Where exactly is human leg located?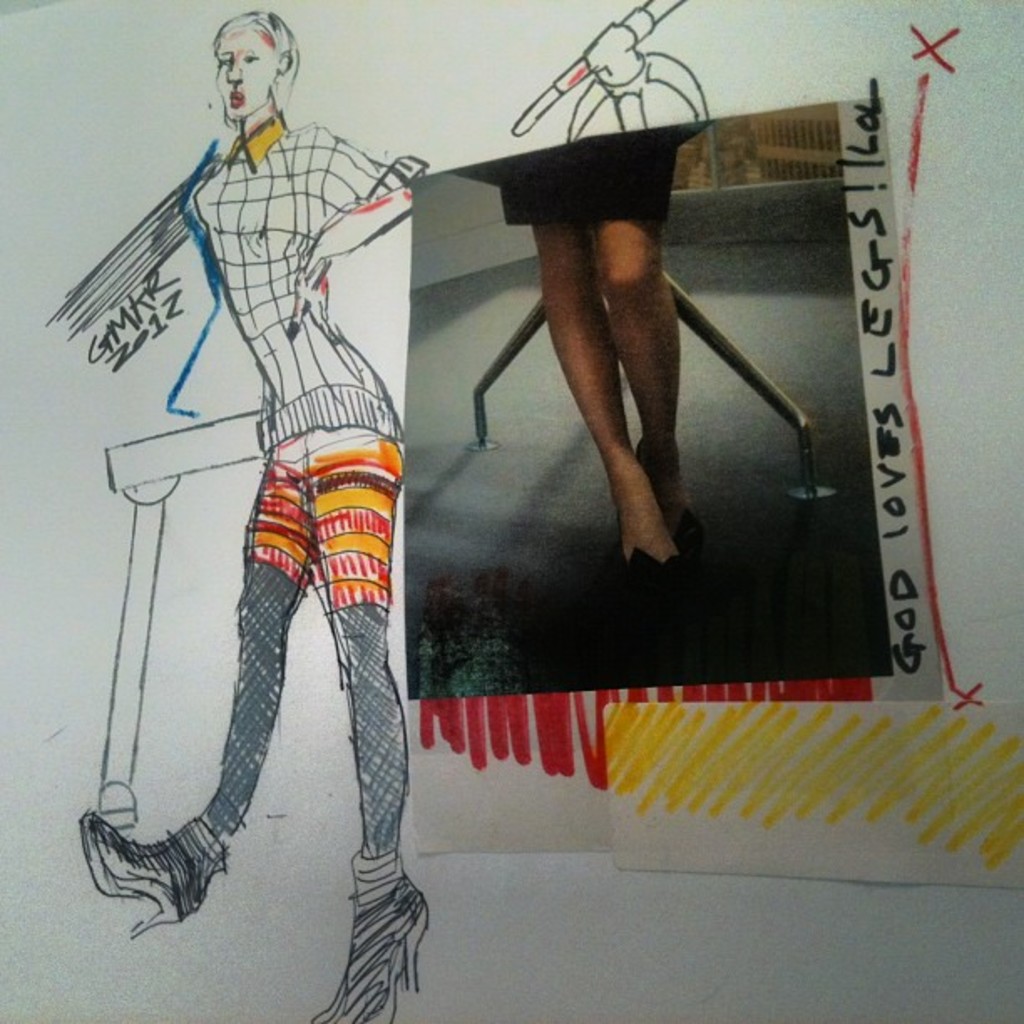
Its bounding box is 311, 335, 398, 1022.
